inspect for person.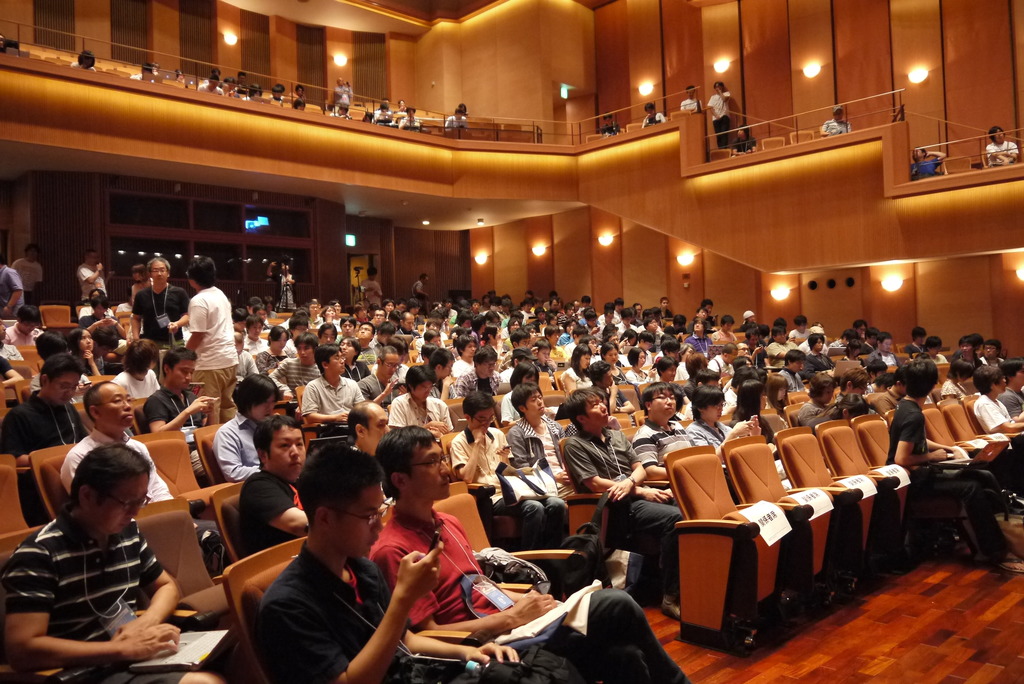
Inspection: Rect(10, 246, 45, 305).
